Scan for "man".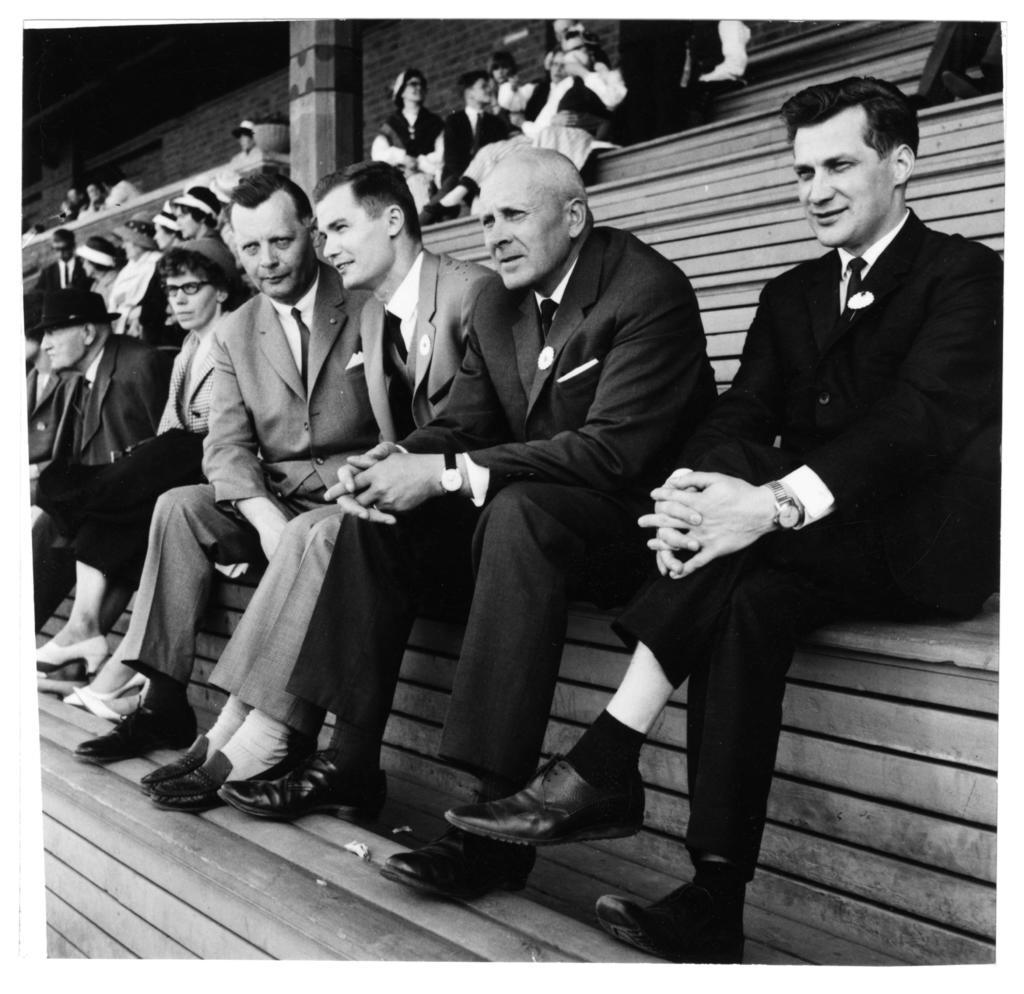
Scan result: [x1=56, y1=184, x2=90, y2=218].
